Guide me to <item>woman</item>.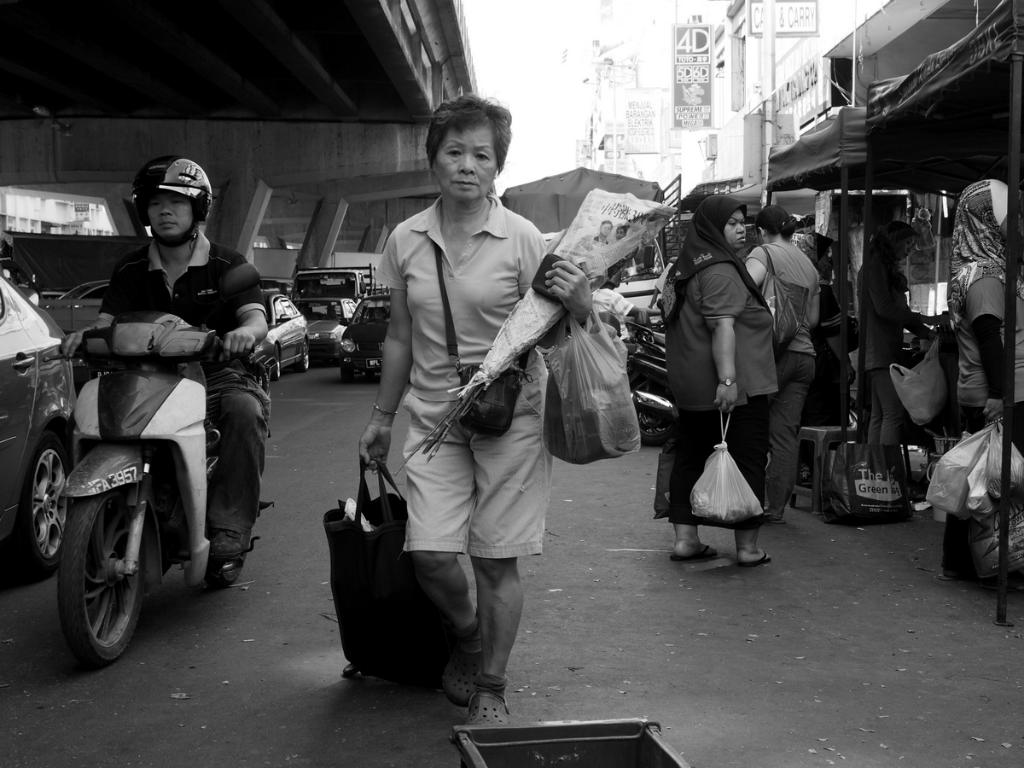
Guidance: box(652, 185, 794, 598).
